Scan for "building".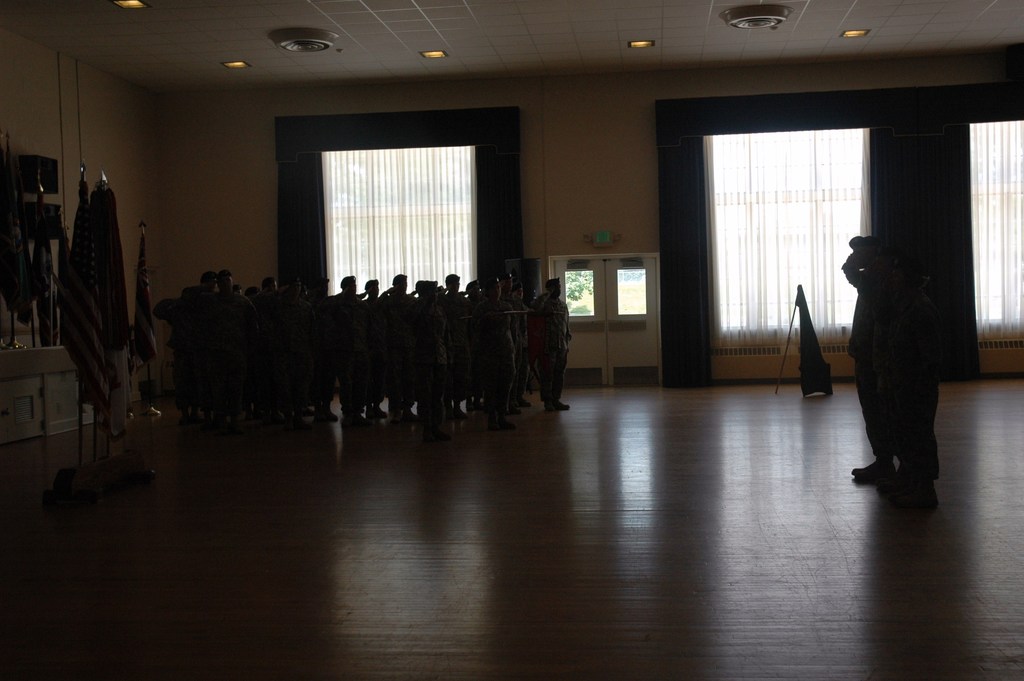
Scan result: 0, 0, 1023, 680.
